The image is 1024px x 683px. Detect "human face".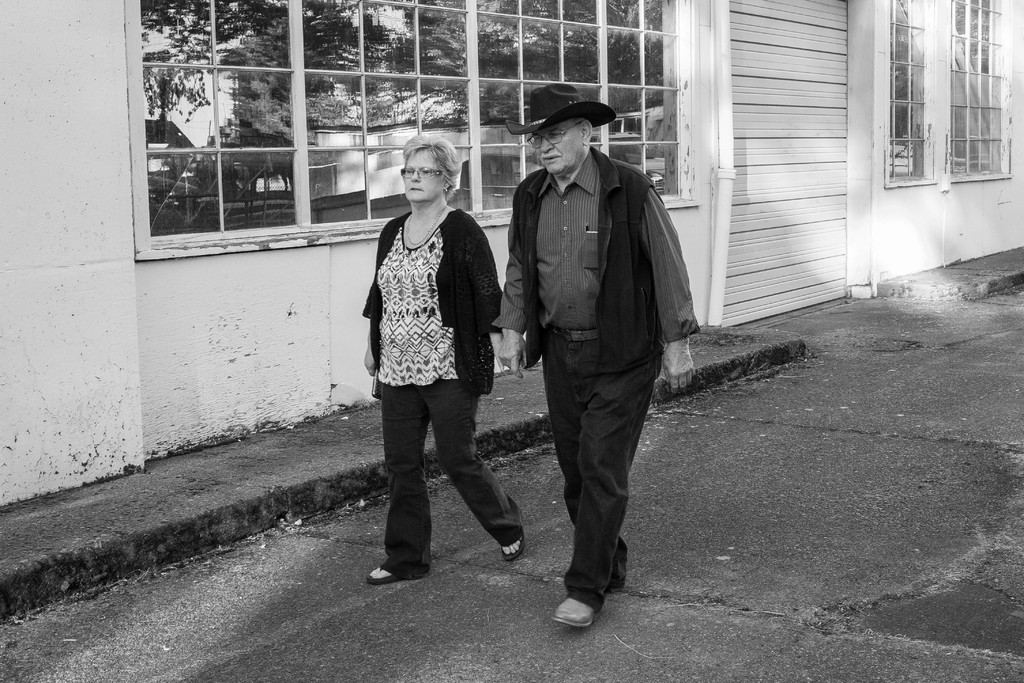
Detection: bbox=(531, 122, 582, 174).
